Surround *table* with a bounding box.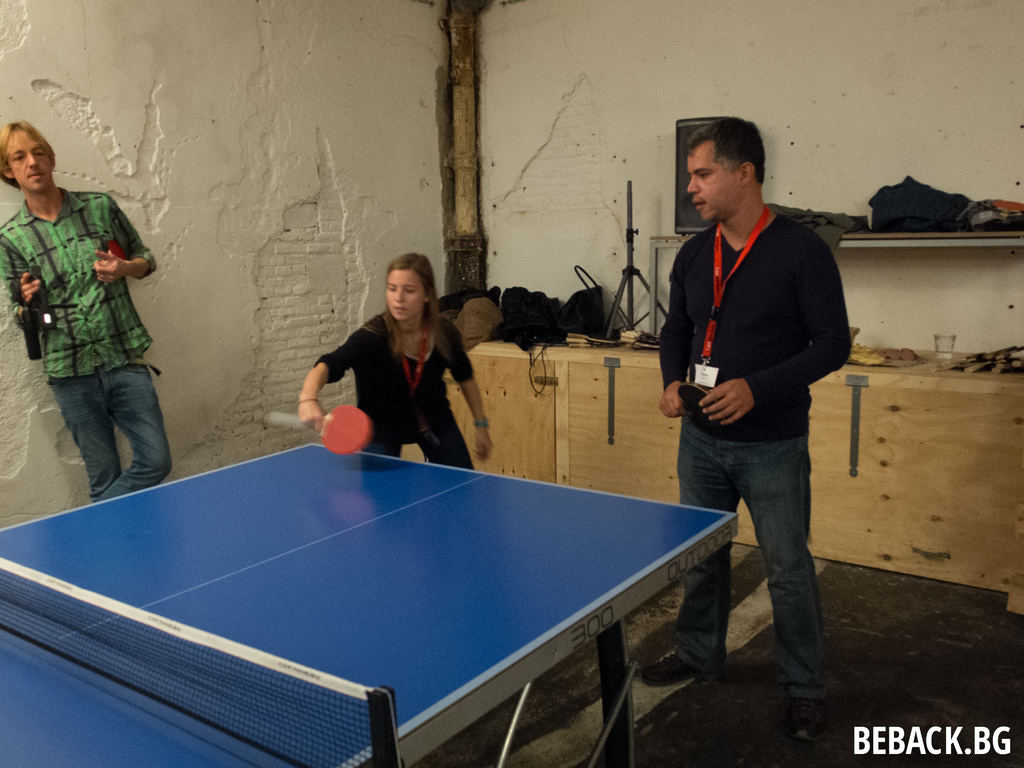
(0,439,736,767).
